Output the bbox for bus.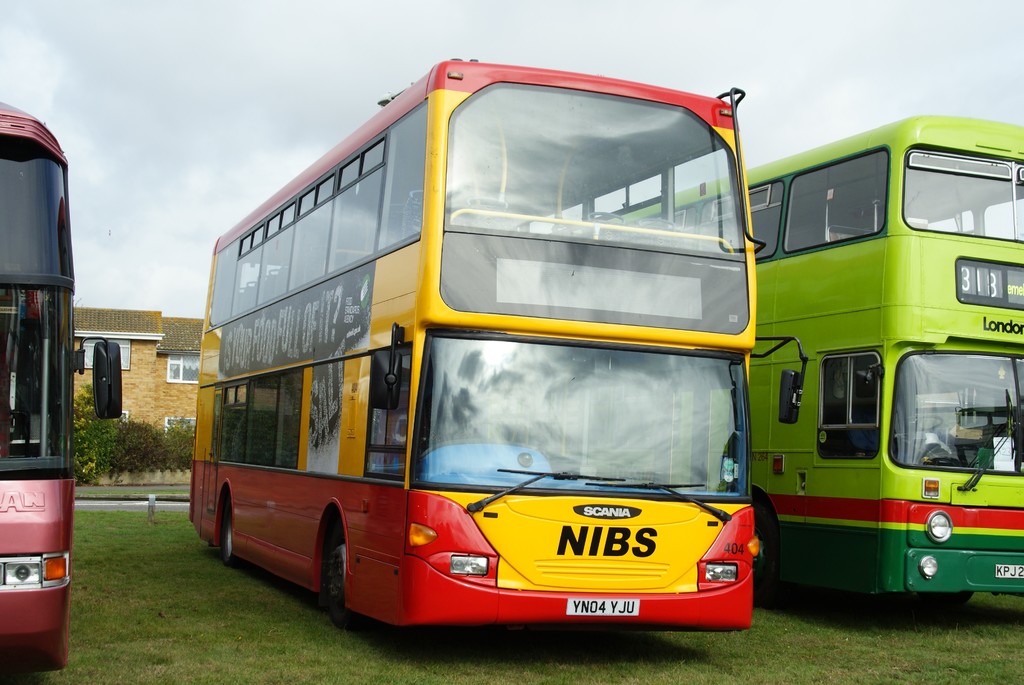
Rect(189, 58, 811, 628).
